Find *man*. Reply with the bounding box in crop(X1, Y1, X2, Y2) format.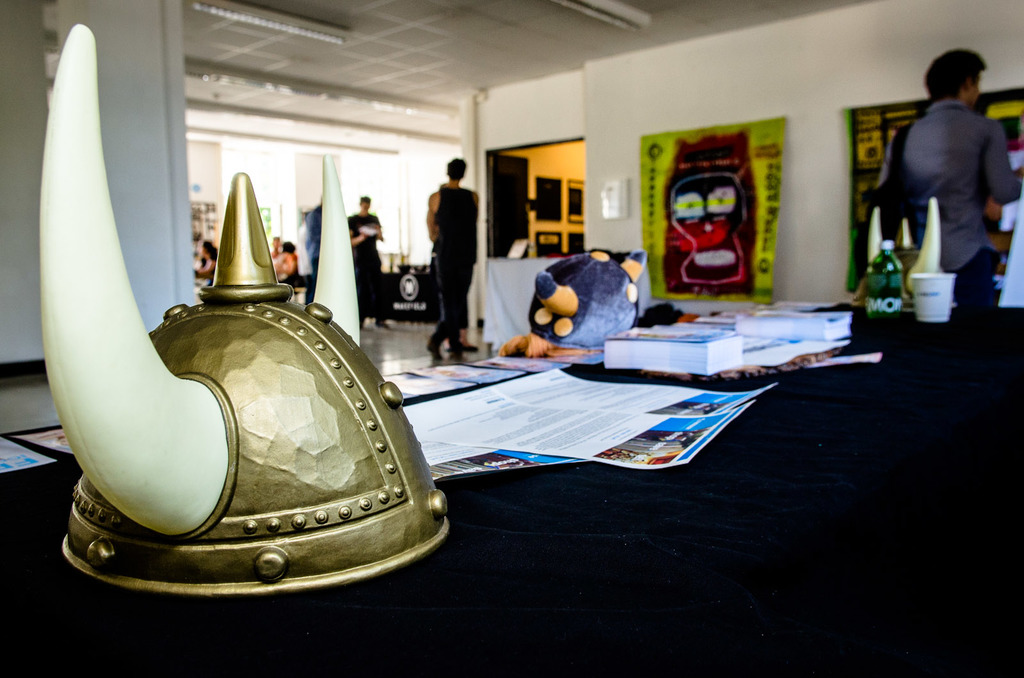
crop(892, 53, 1021, 315).
